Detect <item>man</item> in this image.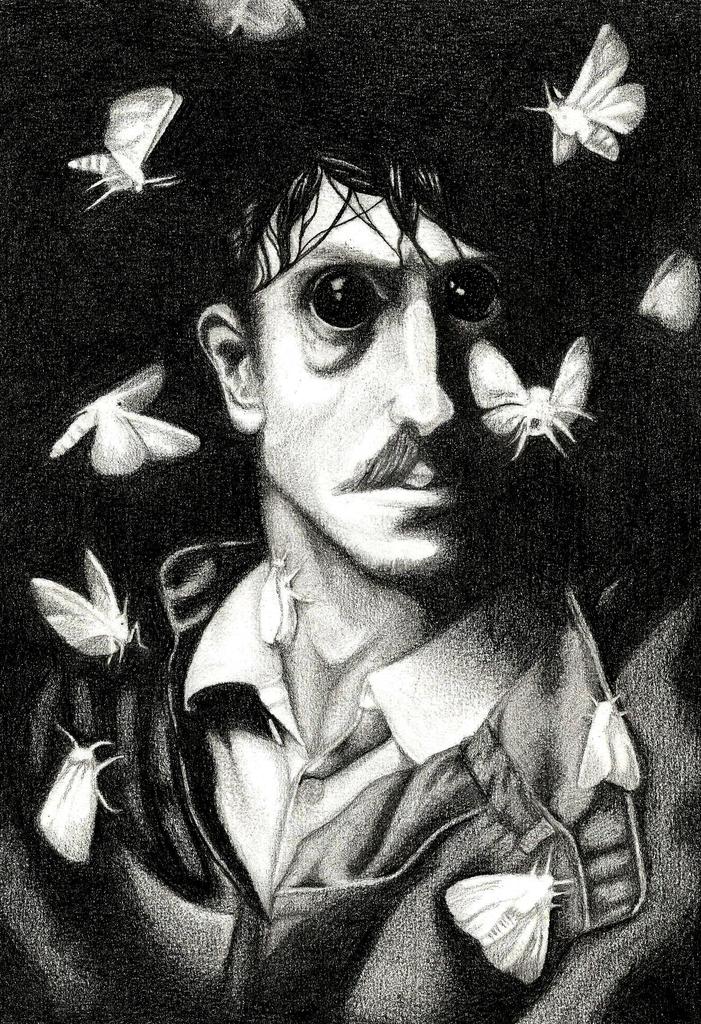
Detection: [x1=59, y1=115, x2=661, y2=997].
